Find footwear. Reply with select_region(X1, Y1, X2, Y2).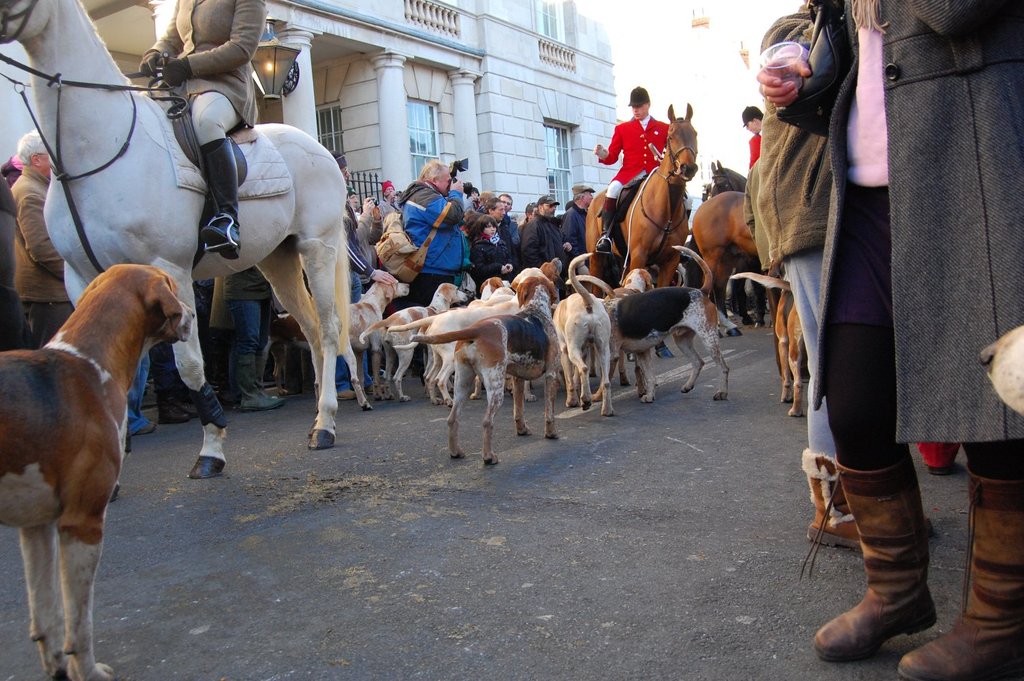
select_region(337, 388, 357, 401).
